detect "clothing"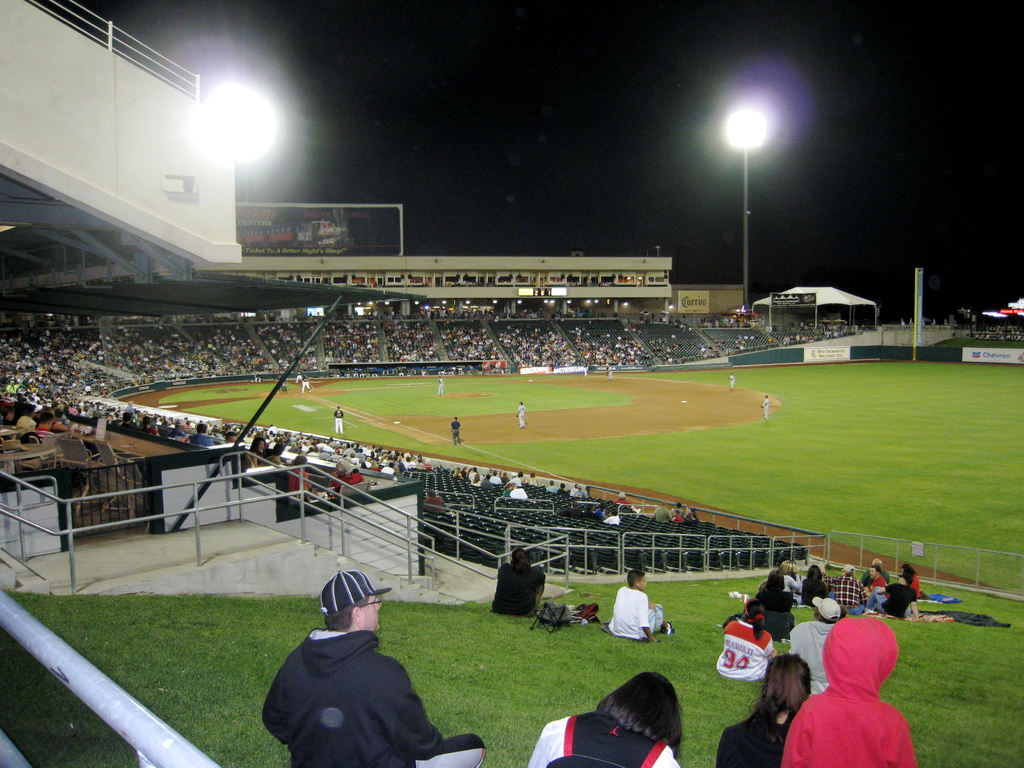
258/442/282/460
